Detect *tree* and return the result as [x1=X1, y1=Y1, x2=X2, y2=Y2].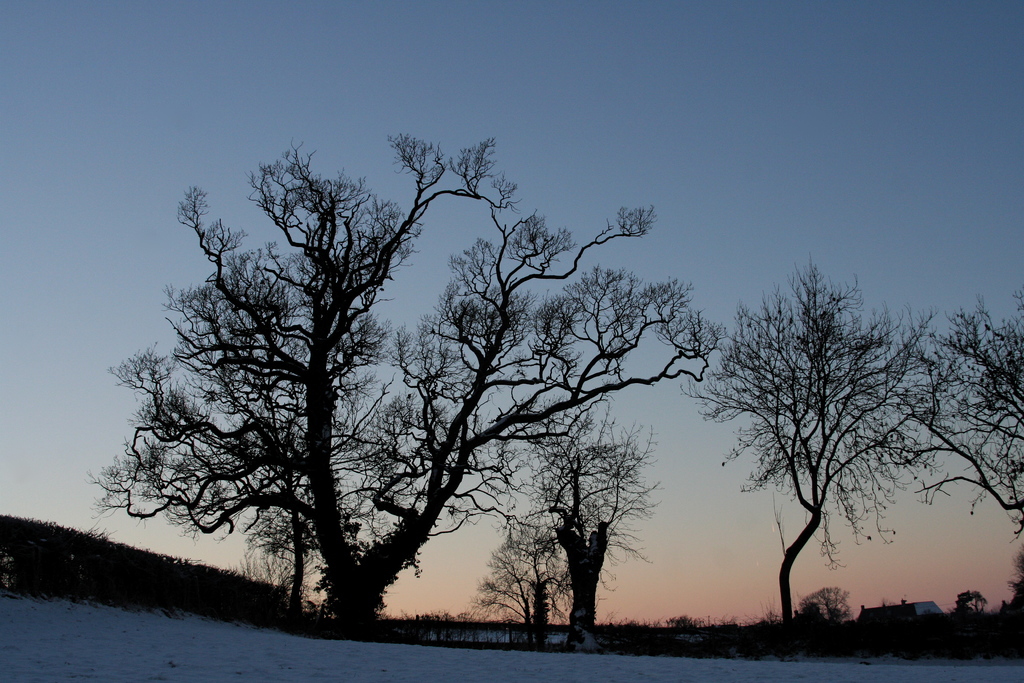
[x1=493, y1=383, x2=643, y2=636].
